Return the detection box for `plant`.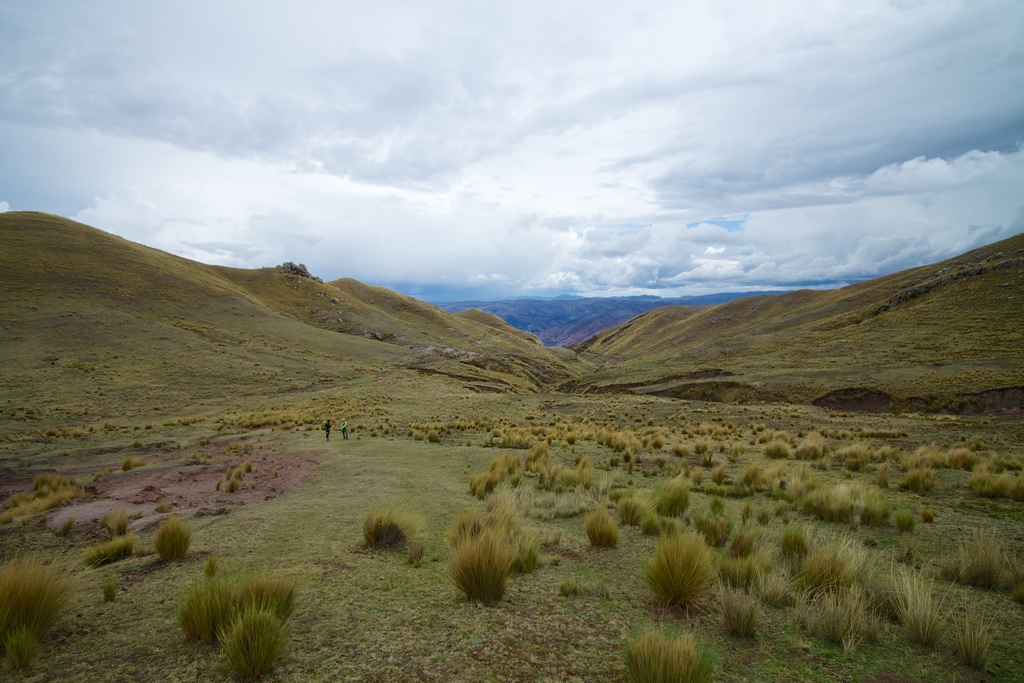
x1=561 y1=576 x2=610 y2=597.
